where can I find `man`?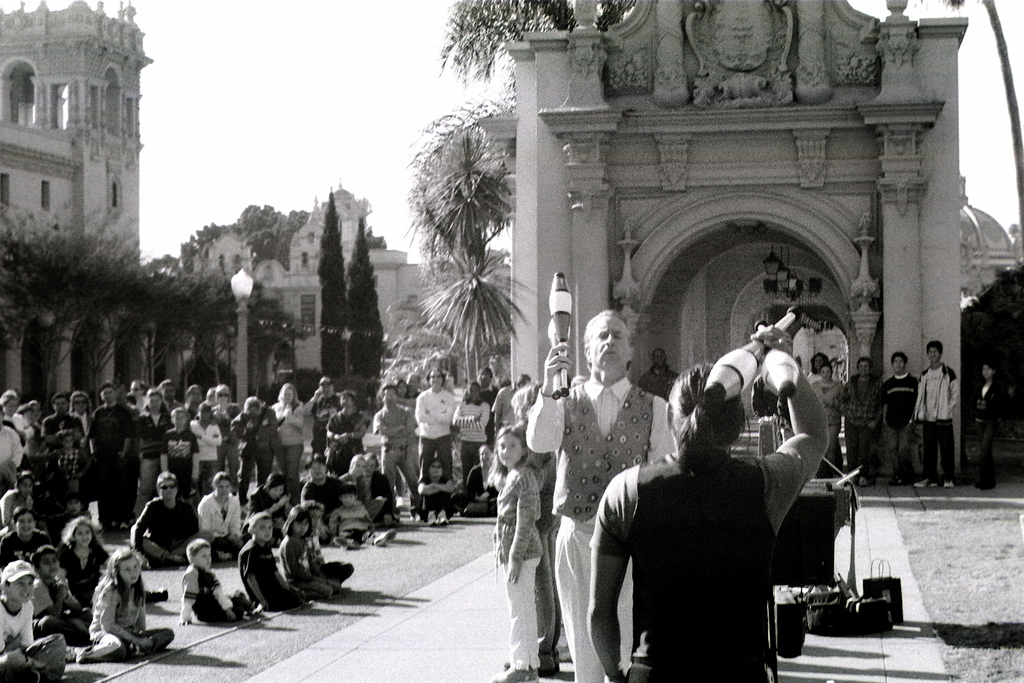
You can find it at l=876, t=350, r=918, b=480.
